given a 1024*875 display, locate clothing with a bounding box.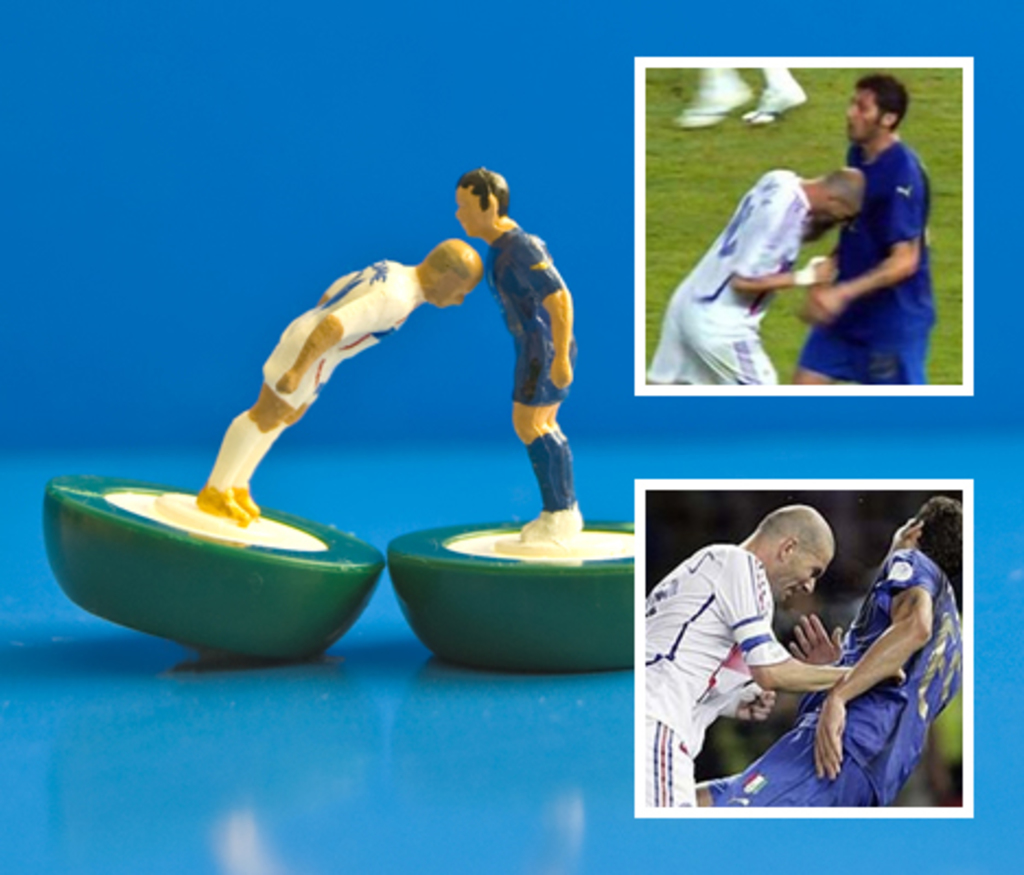
Located: crop(796, 129, 941, 385).
